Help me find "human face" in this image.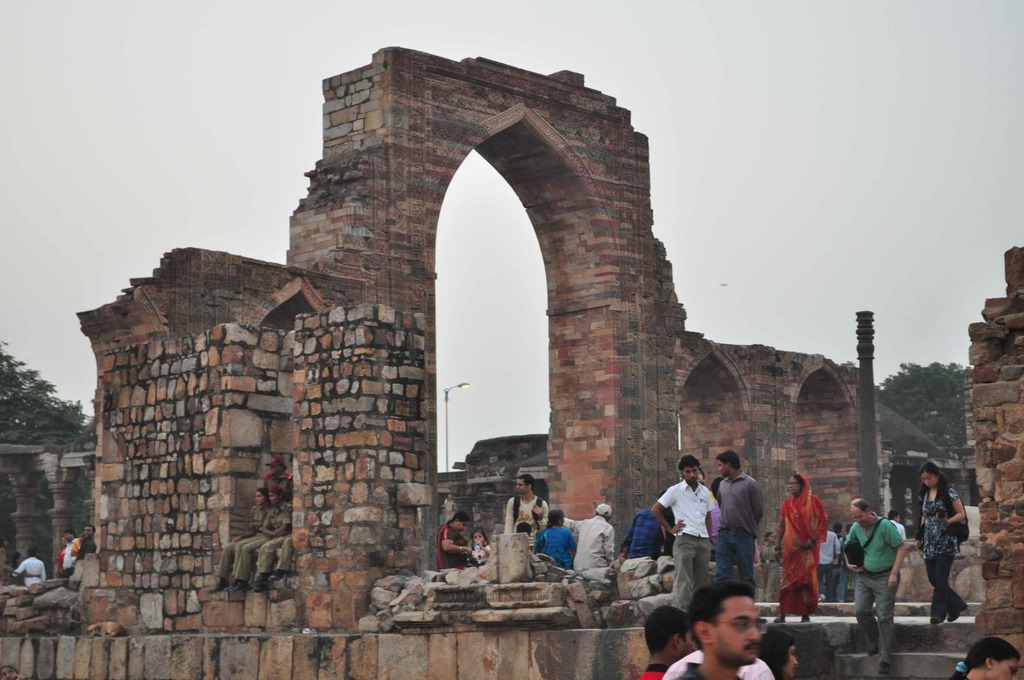
Found it: x1=685 y1=465 x2=697 y2=482.
